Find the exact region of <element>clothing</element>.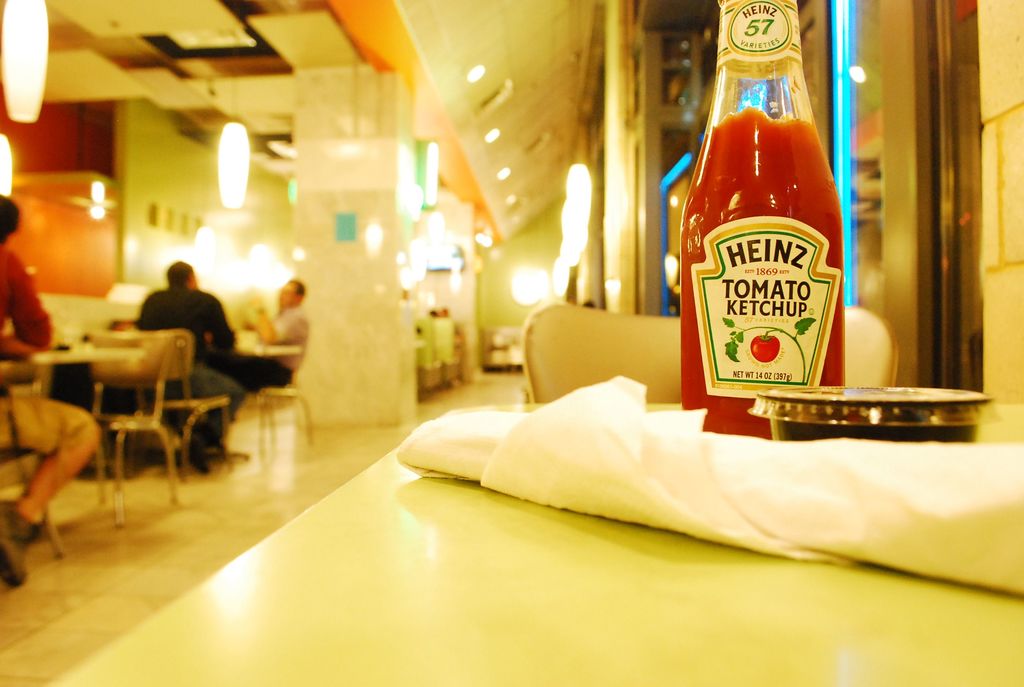
Exact region: pyautogui.locateOnScreen(215, 298, 309, 395).
